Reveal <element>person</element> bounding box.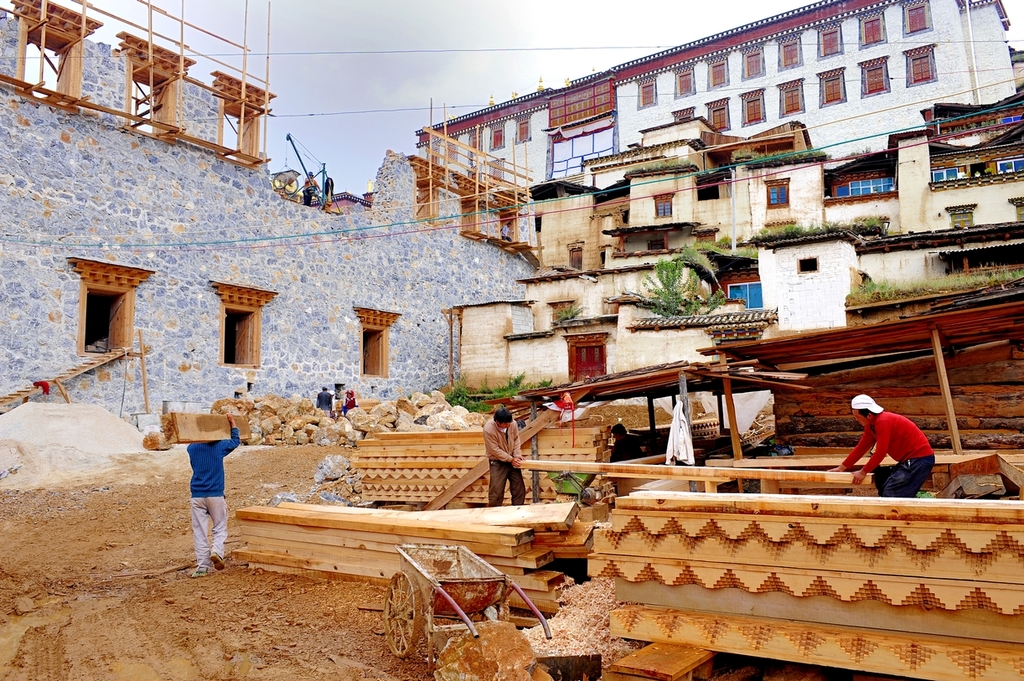
Revealed: 187, 413, 241, 575.
